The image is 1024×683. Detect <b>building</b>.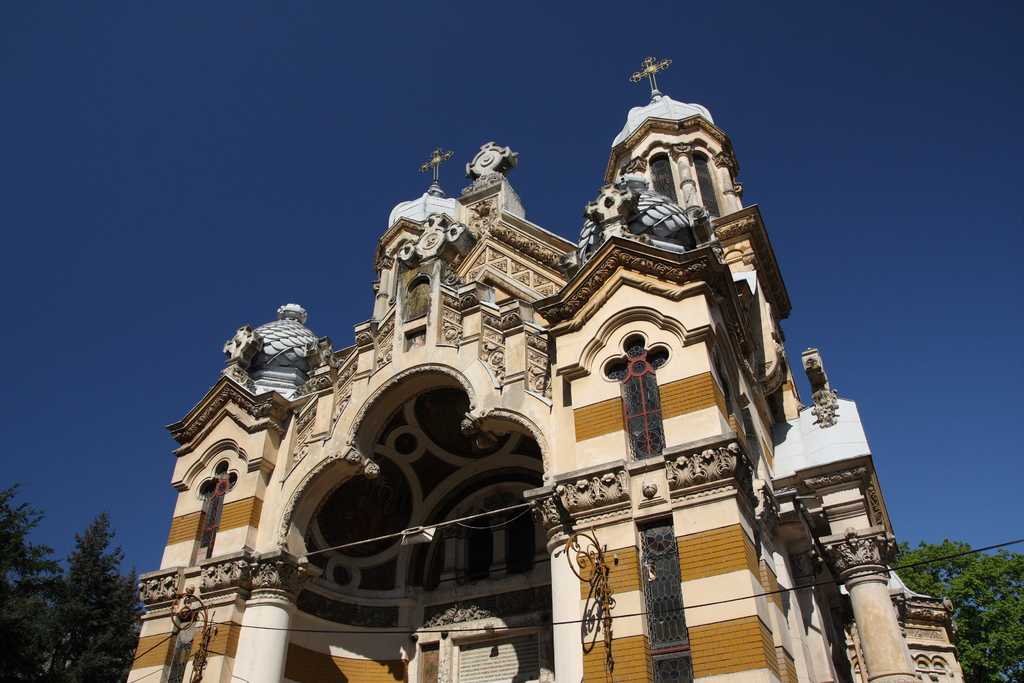
Detection: (x1=129, y1=51, x2=963, y2=682).
